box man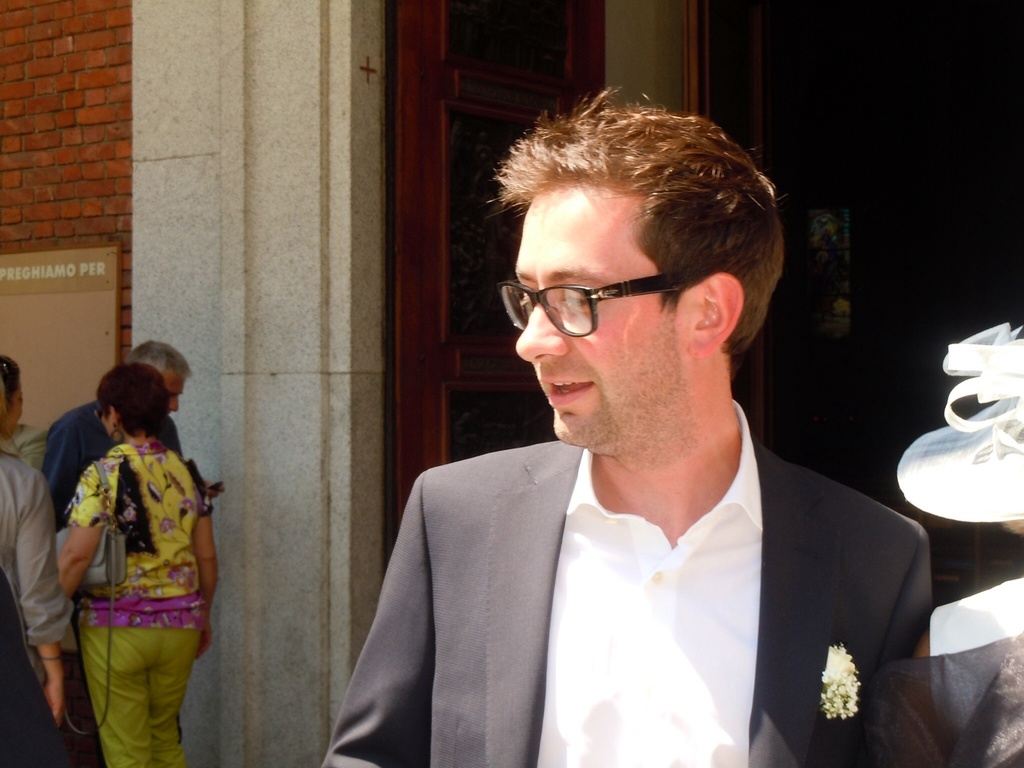
{"left": 334, "top": 124, "right": 925, "bottom": 741}
